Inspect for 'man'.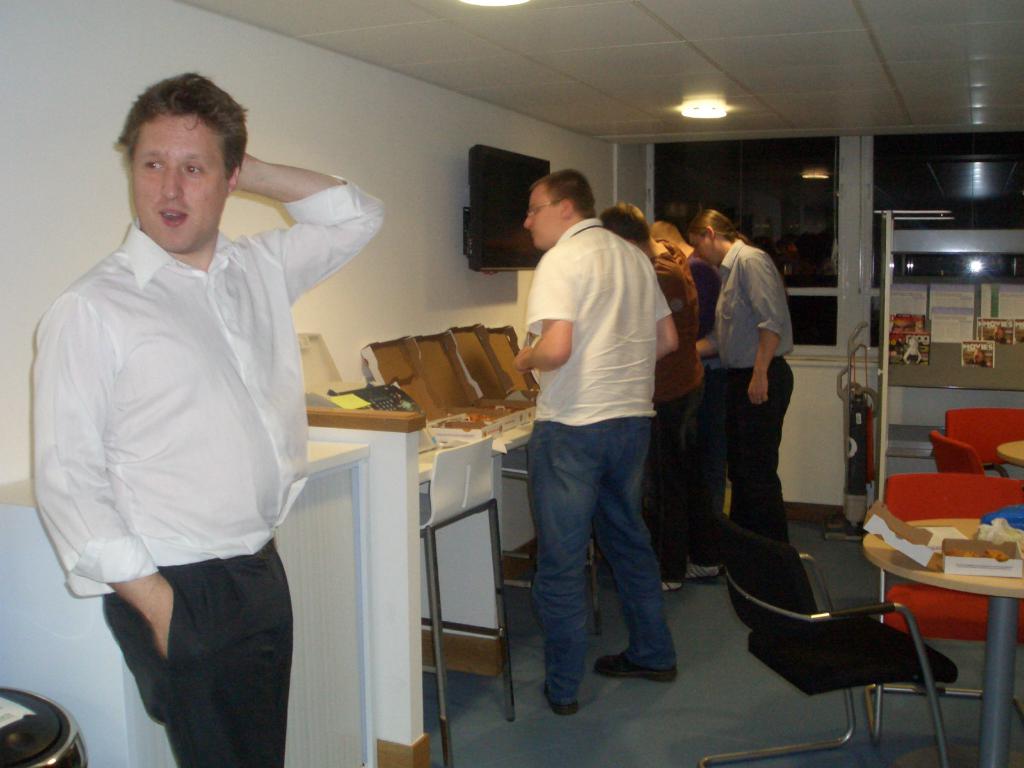
Inspection: l=503, t=170, r=684, b=717.
